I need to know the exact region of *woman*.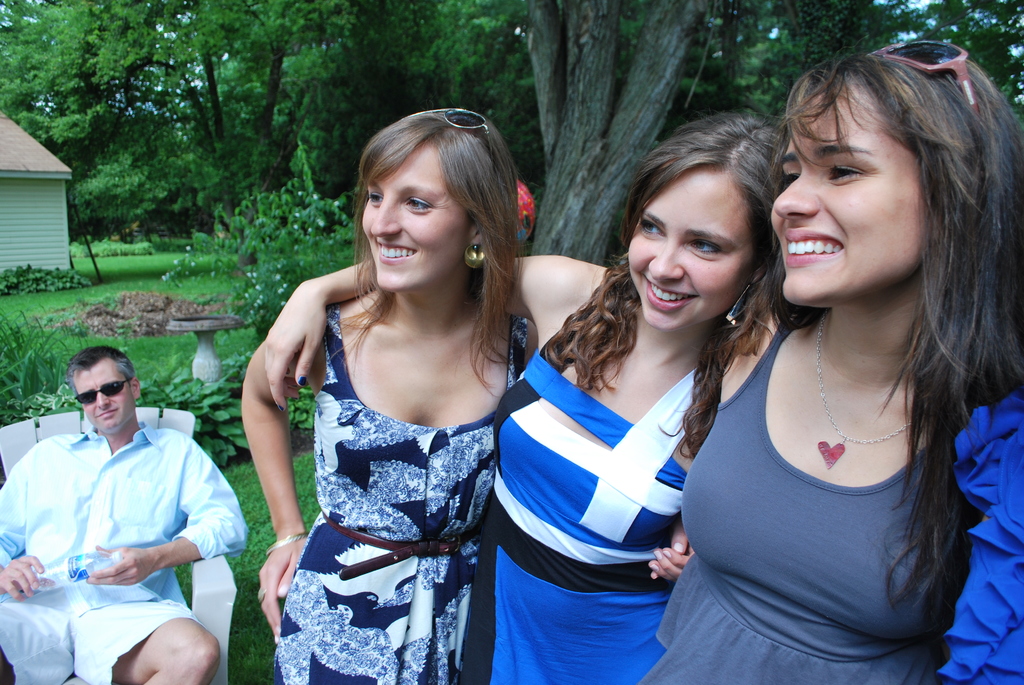
Region: detection(260, 111, 776, 684).
